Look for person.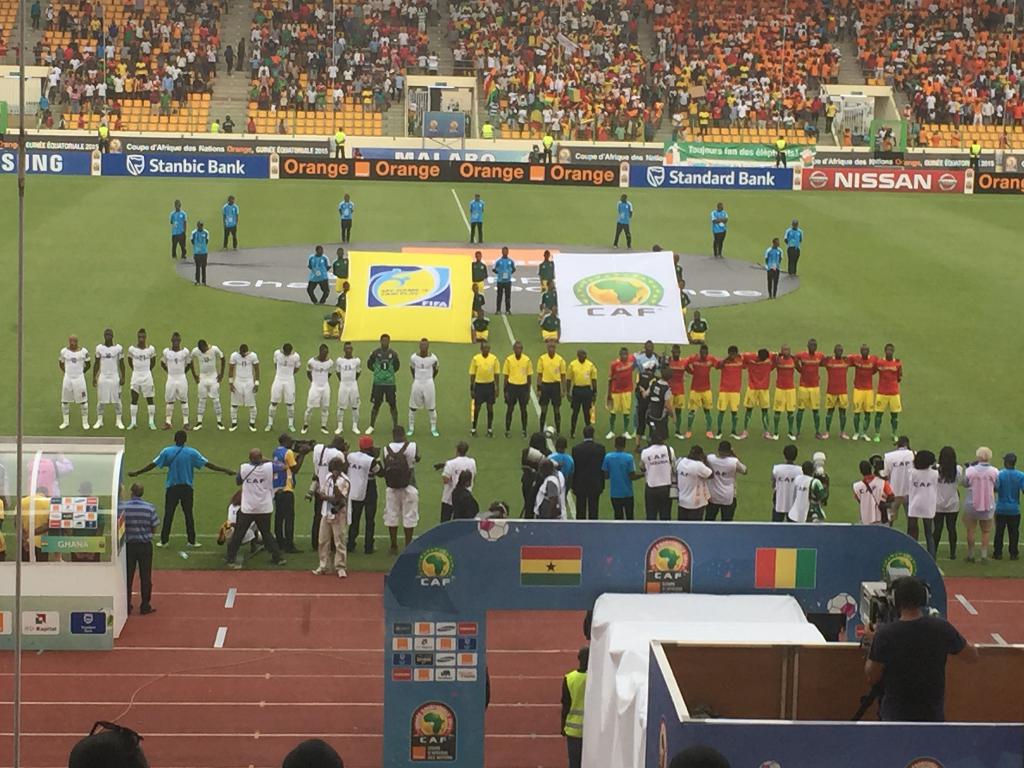
Found: l=905, t=452, r=938, b=553.
